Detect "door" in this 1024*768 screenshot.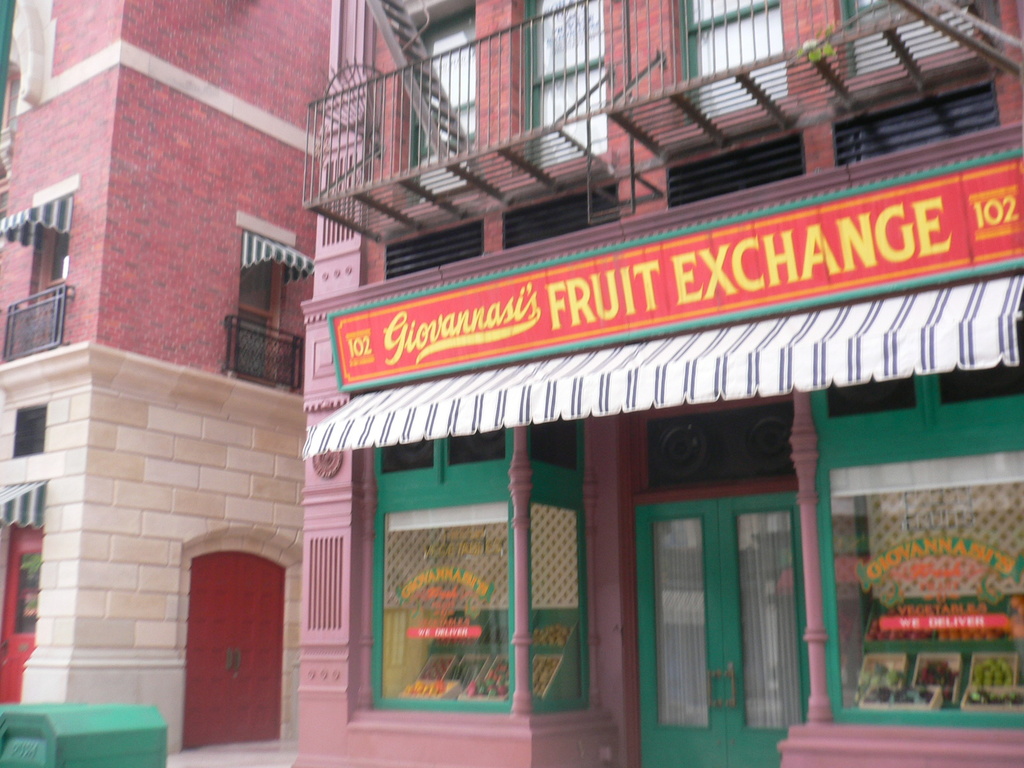
Detection: left=179, top=549, right=282, bottom=745.
